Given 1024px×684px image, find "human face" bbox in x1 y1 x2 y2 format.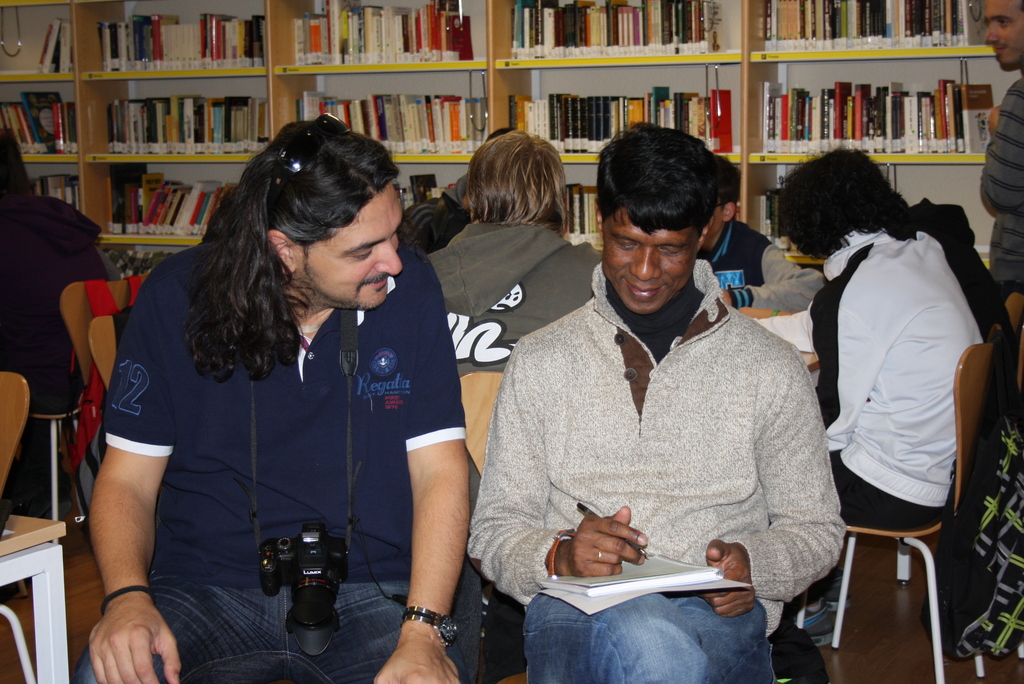
604 207 696 312.
